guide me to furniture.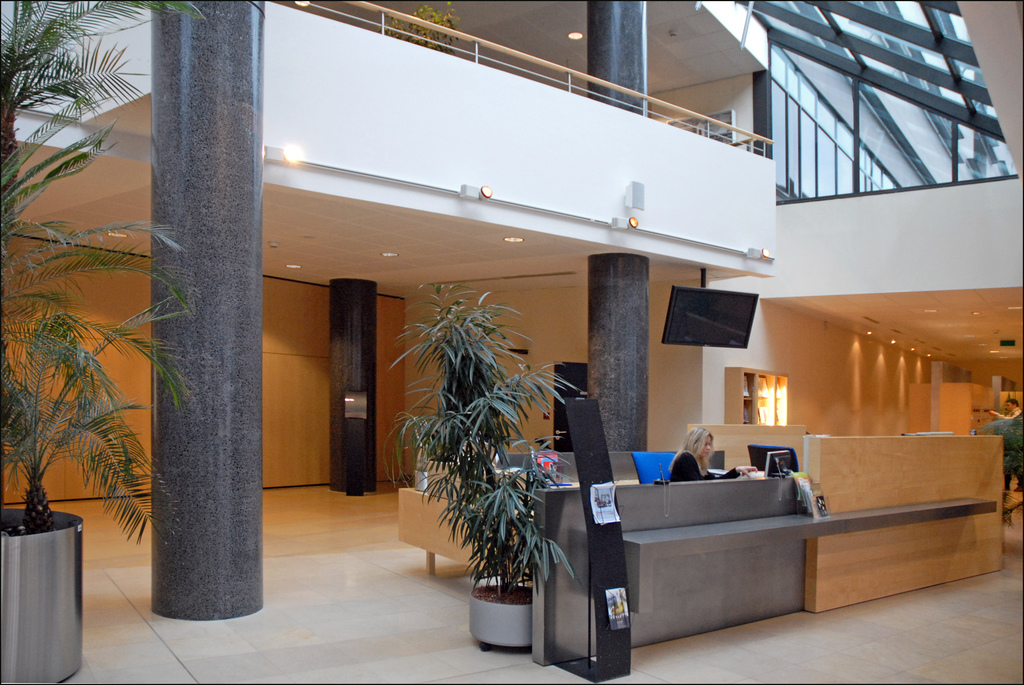
Guidance: region(497, 423, 1004, 666).
